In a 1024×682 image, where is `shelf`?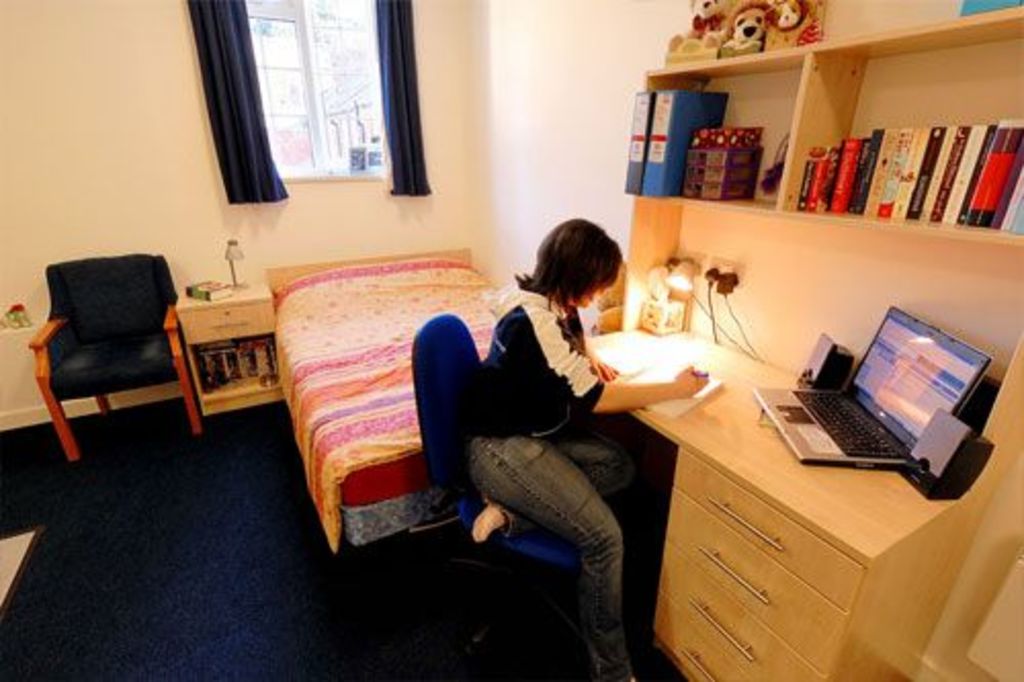
166,299,291,418.
